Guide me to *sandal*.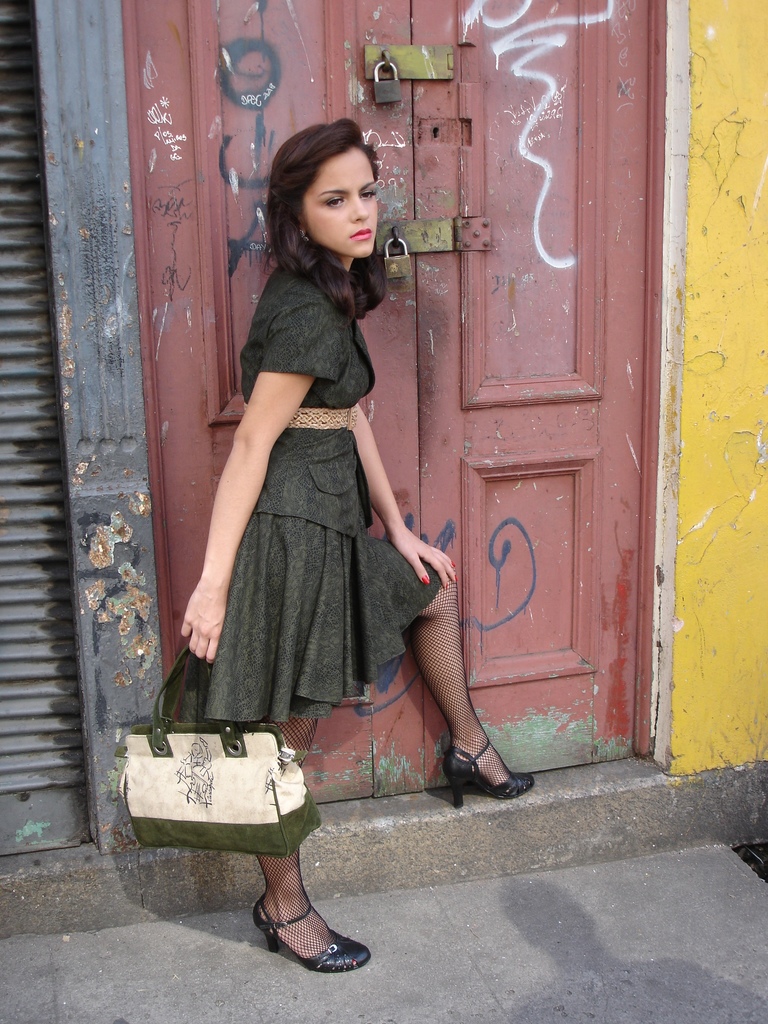
Guidance: {"x1": 443, "y1": 730, "x2": 534, "y2": 809}.
